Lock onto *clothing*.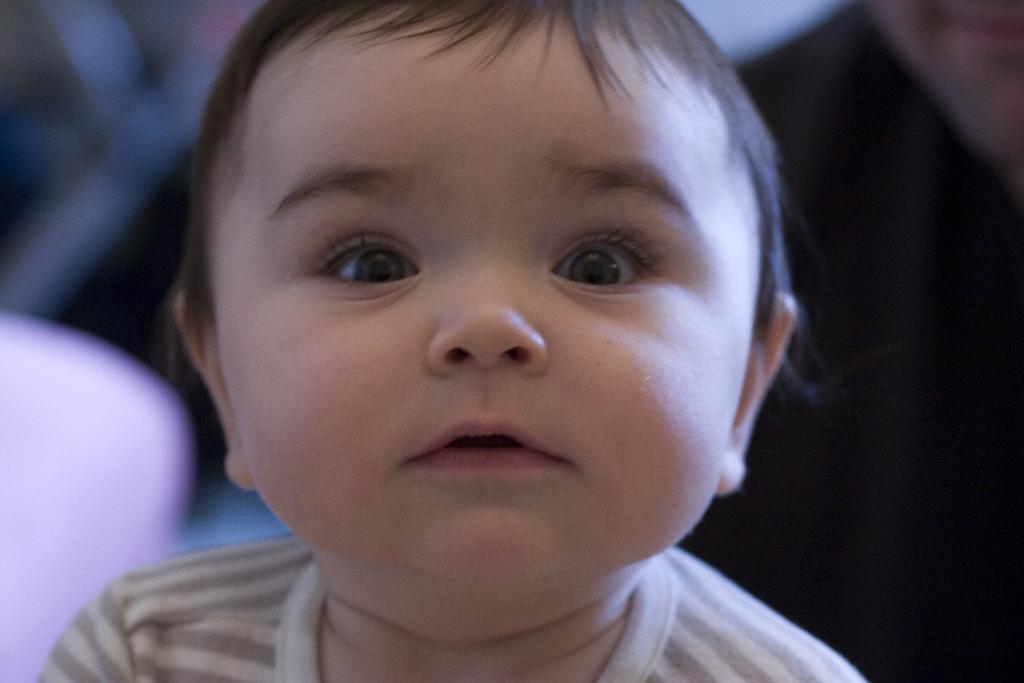
Locked: {"x1": 693, "y1": 0, "x2": 1023, "y2": 678}.
